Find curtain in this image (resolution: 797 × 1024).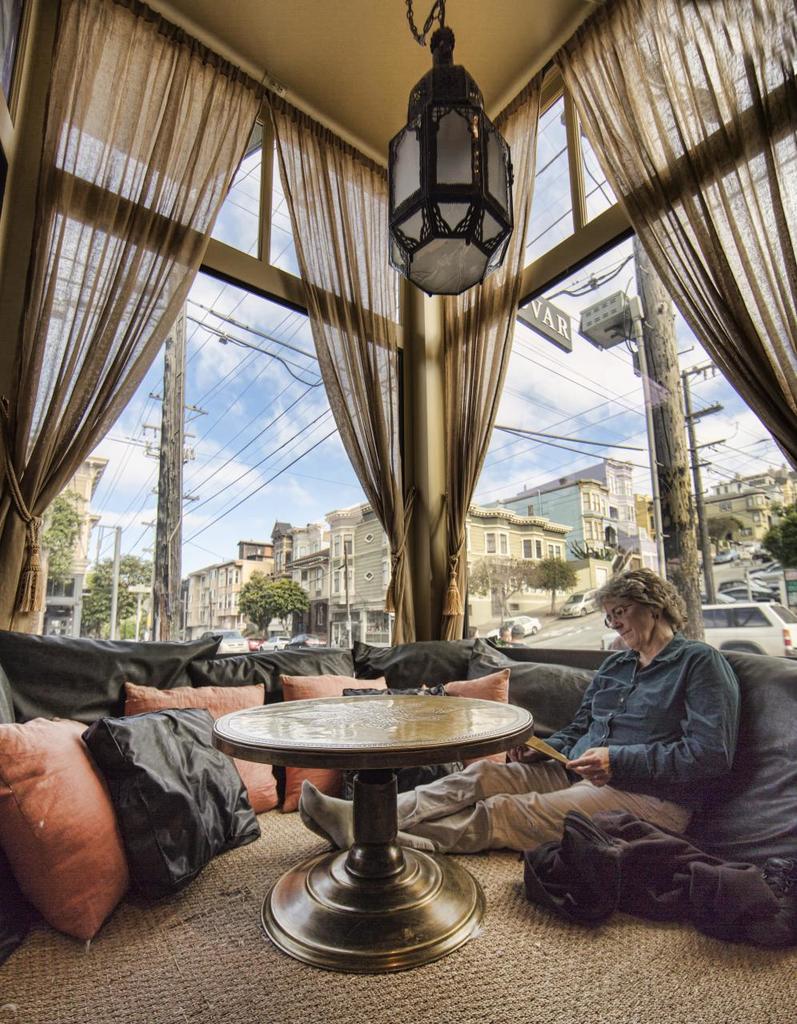
[2, 9, 239, 598].
